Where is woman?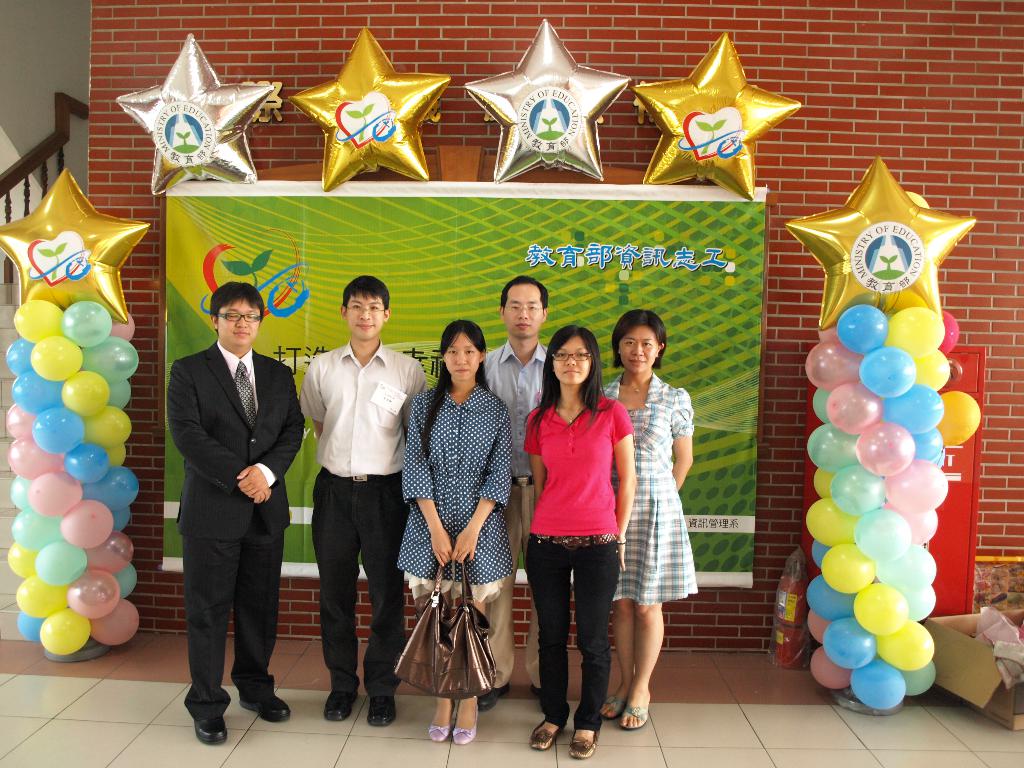
BBox(599, 307, 697, 730).
